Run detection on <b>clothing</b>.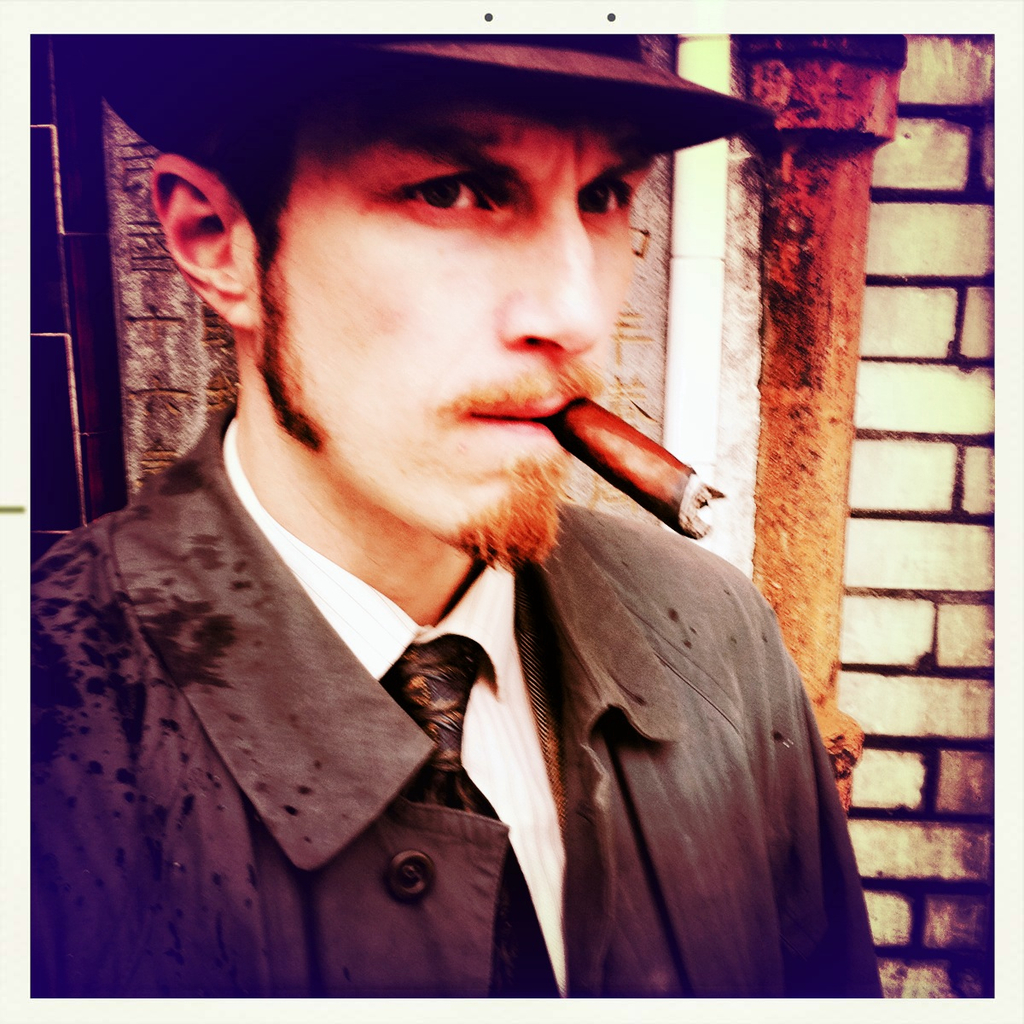
Result: {"x1": 35, "y1": 398, "x2": 888, "y2": 999}.
